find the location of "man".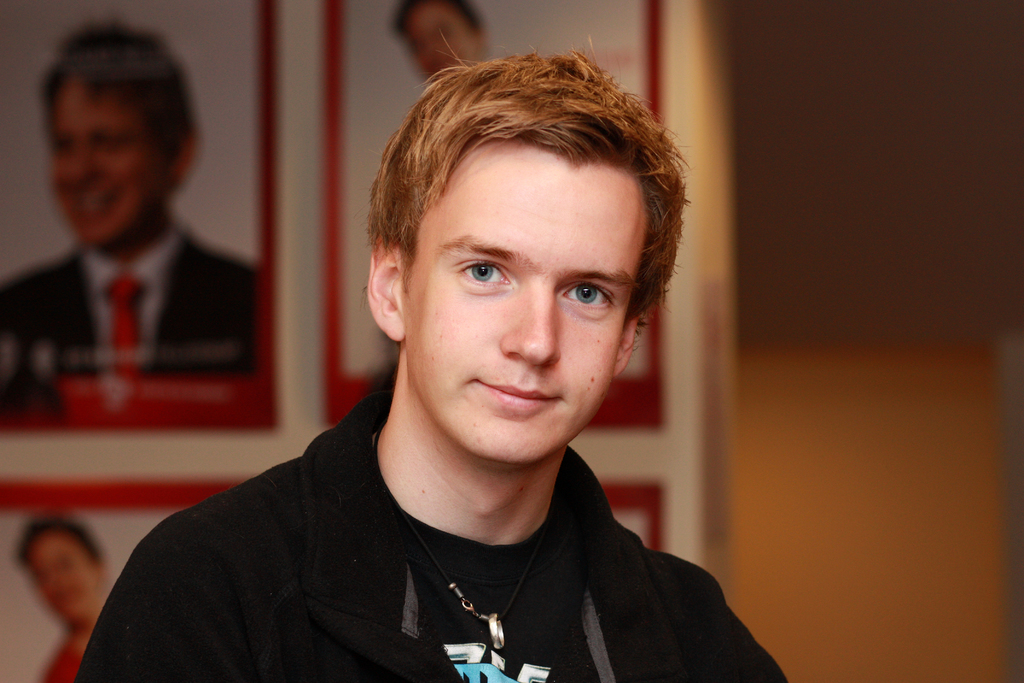
Location: {"x1": 386, "y1": 0, "x2": 515, "y2": 86}.
